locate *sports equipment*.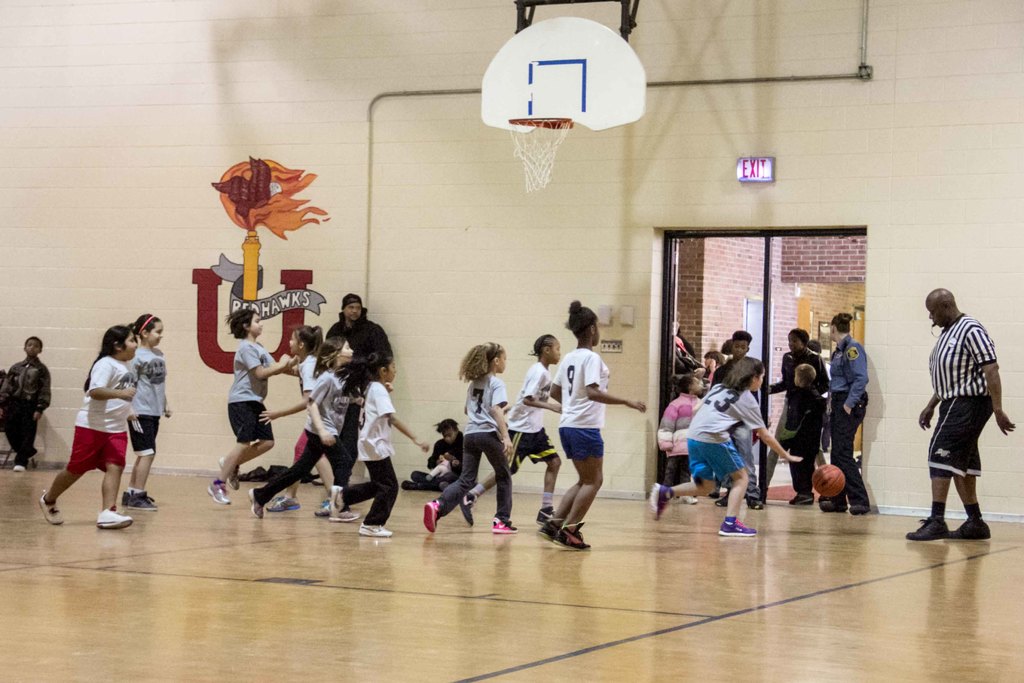
Bounding box: bbox(127, 491, 156, 509).
